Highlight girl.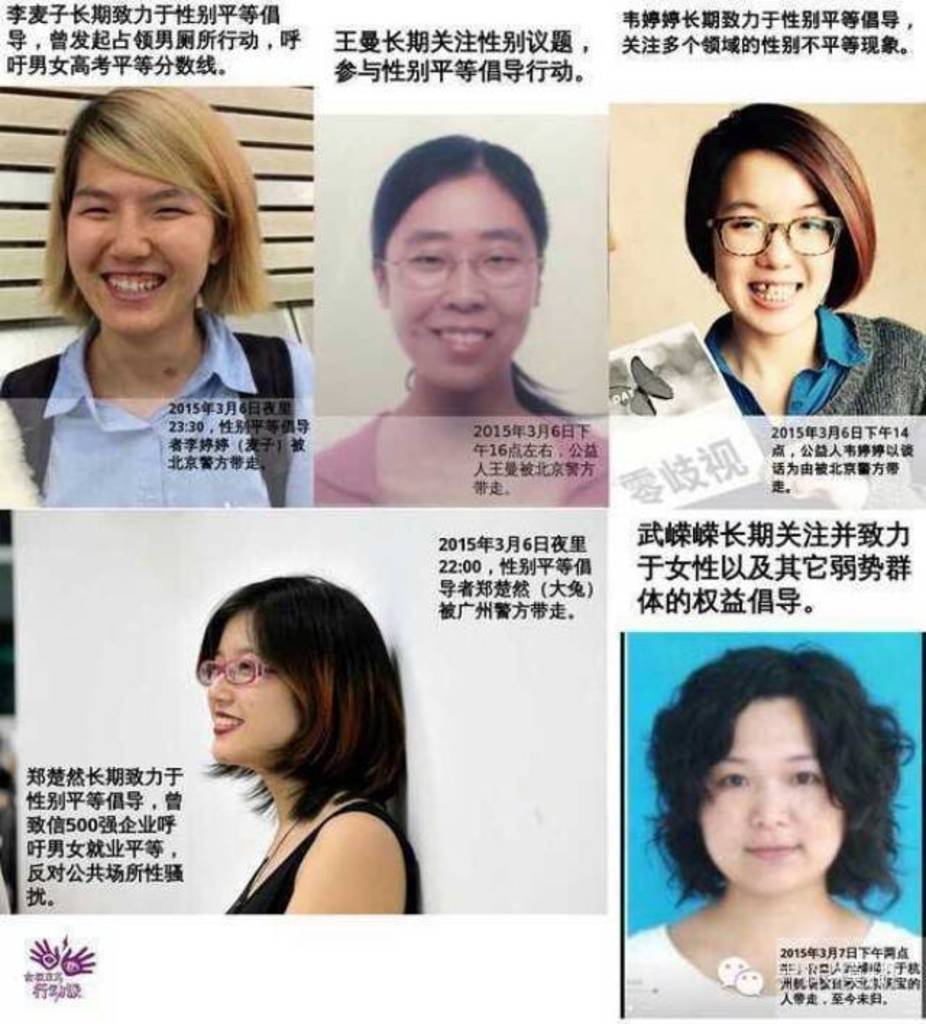
Highlighted region: region(615, 638, 920, 1020).
